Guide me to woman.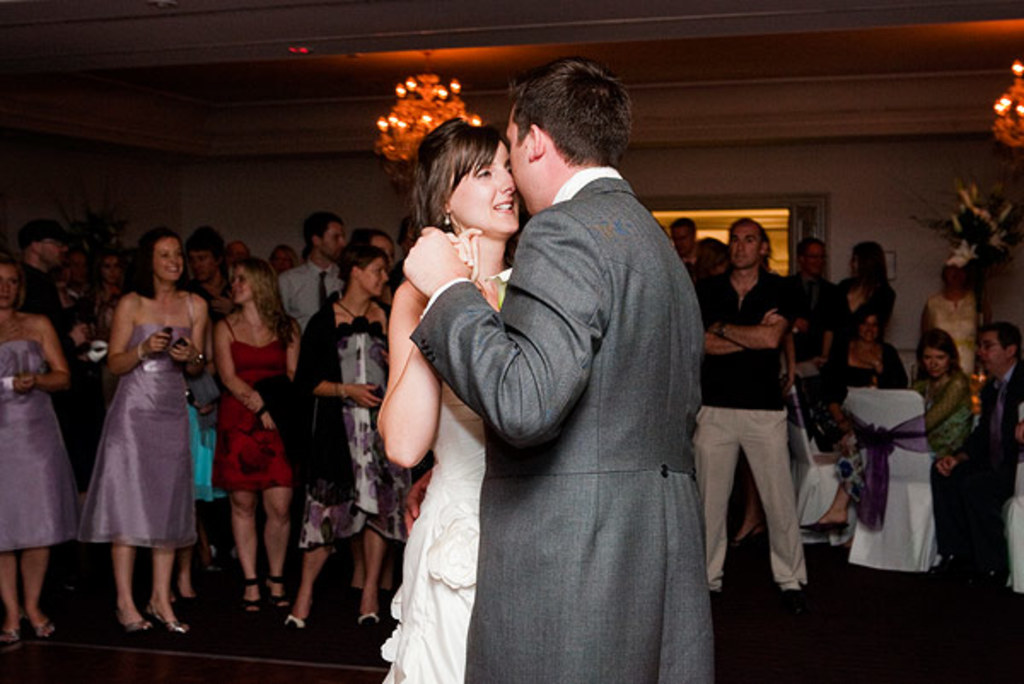
Guidance: 75/227/208/633.
